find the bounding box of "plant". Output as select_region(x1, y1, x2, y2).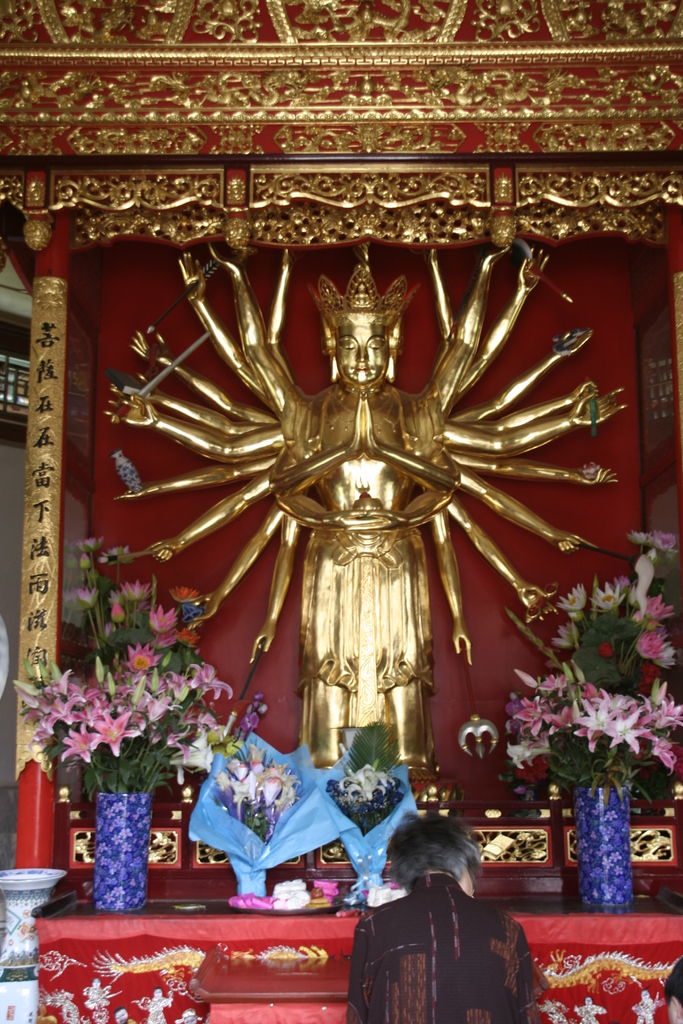
select_region(329, 717, 399, 835).
